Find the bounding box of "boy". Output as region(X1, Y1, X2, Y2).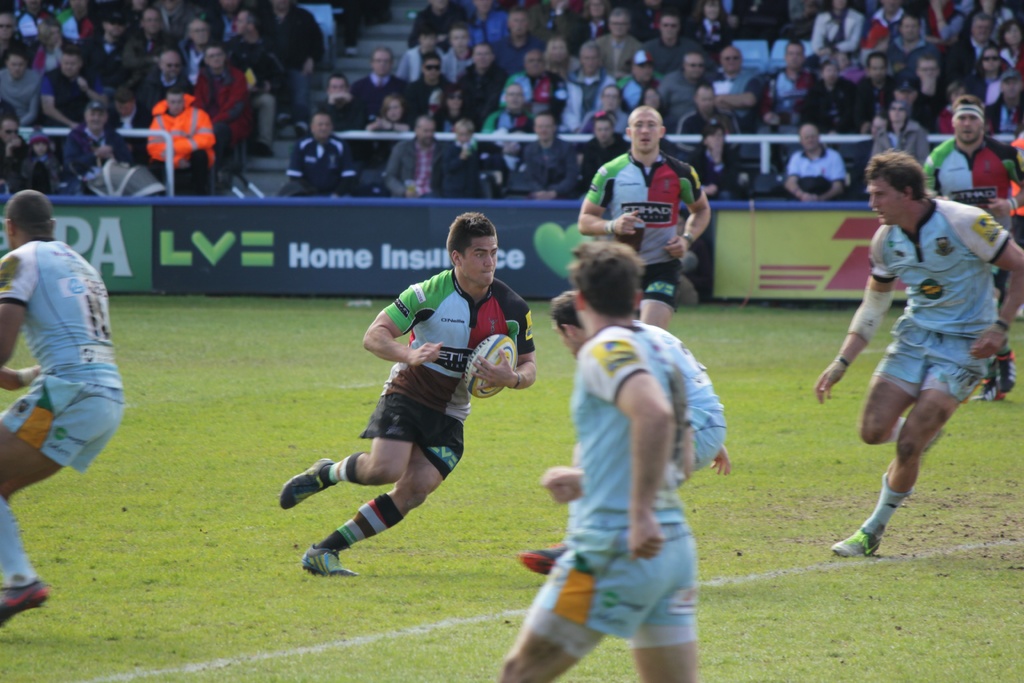
region(0, 188, 124, 624).
